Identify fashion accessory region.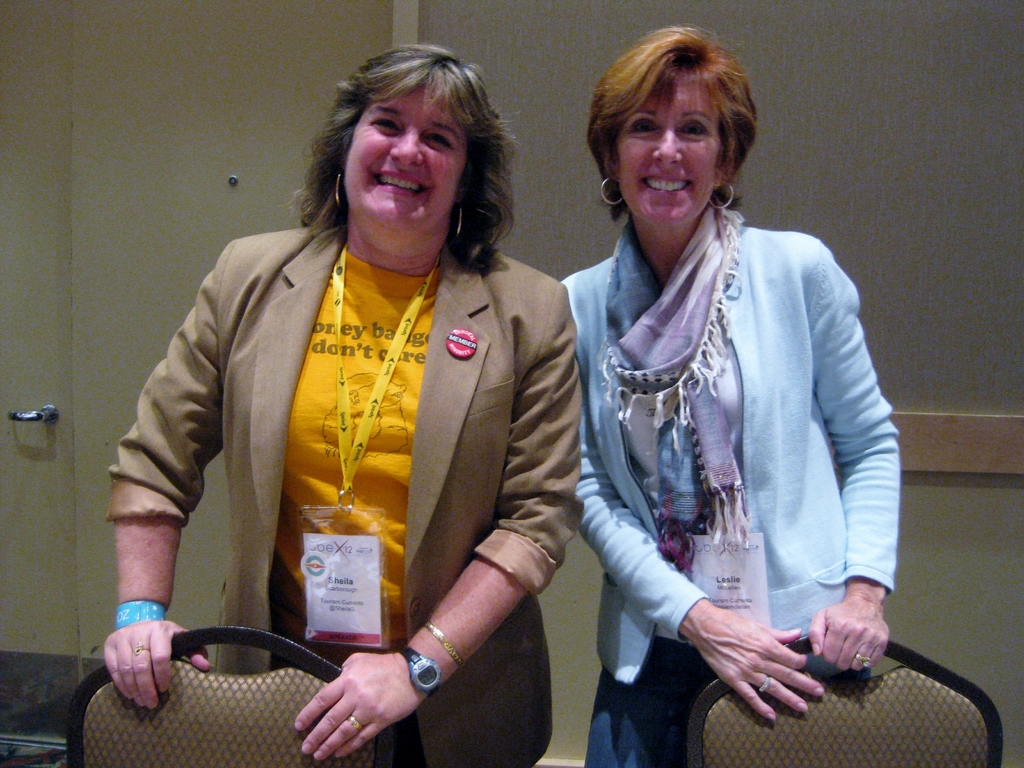
Region: Rect(428, 618, 464, 667).
